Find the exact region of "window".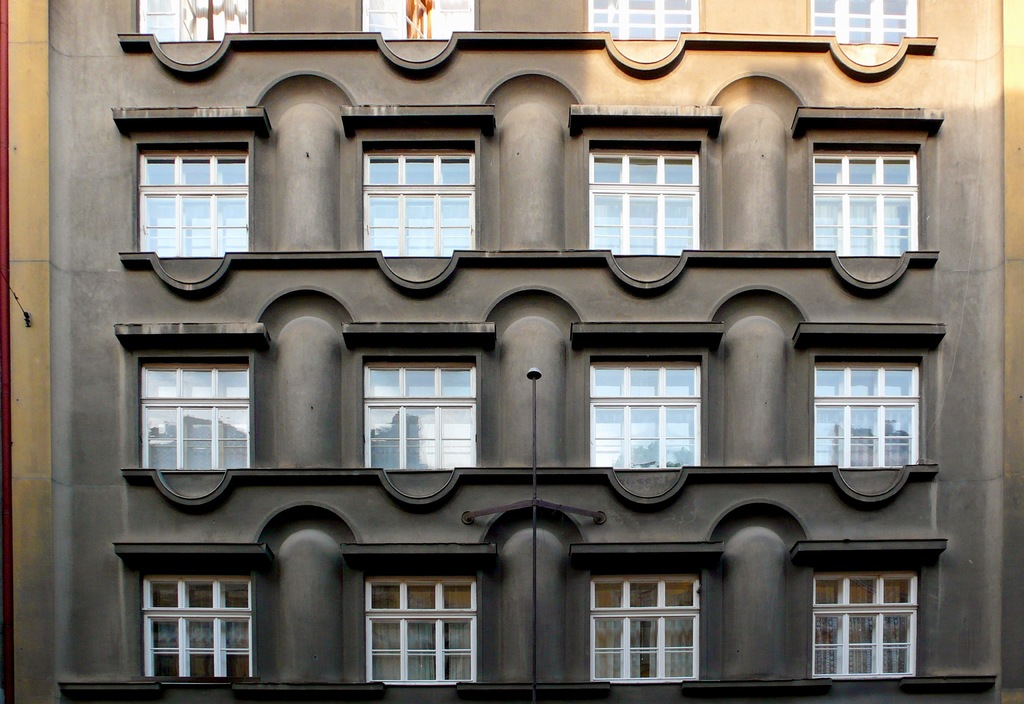
Exact region: {"x1": 585, "y1": 0, "x2": 700, "y2": 38}.
